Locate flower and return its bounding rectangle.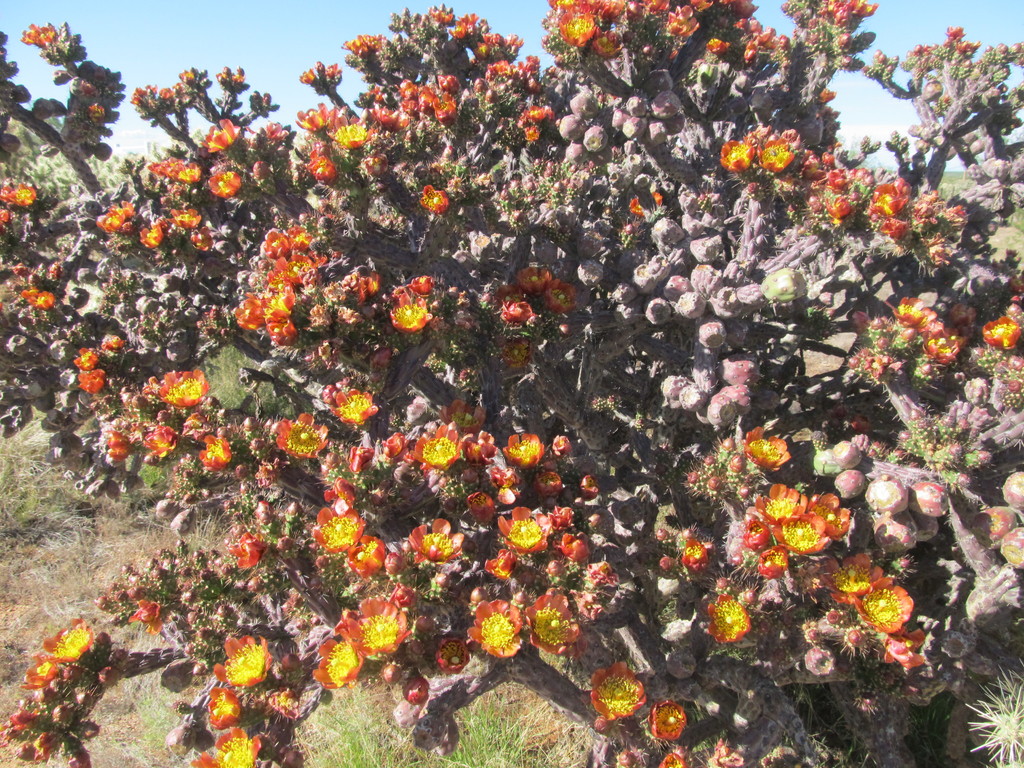
x1=263, y1=283, x2=296, y2=346.
